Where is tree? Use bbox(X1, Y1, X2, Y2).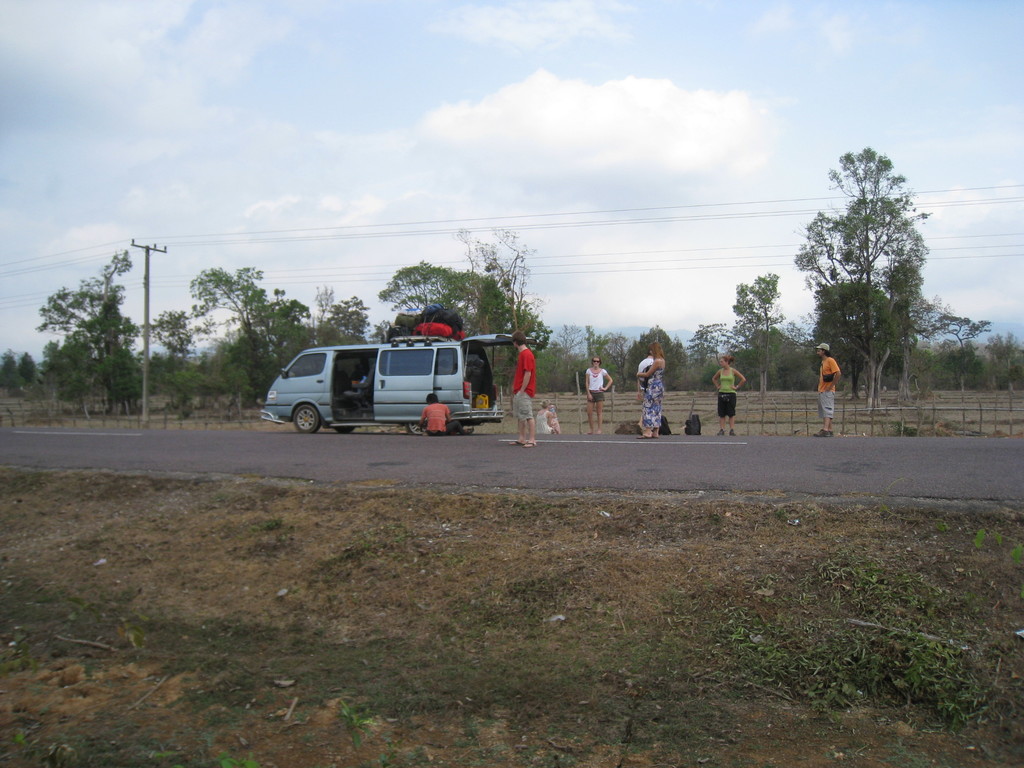
bbox(9, 349, 50, 387).
